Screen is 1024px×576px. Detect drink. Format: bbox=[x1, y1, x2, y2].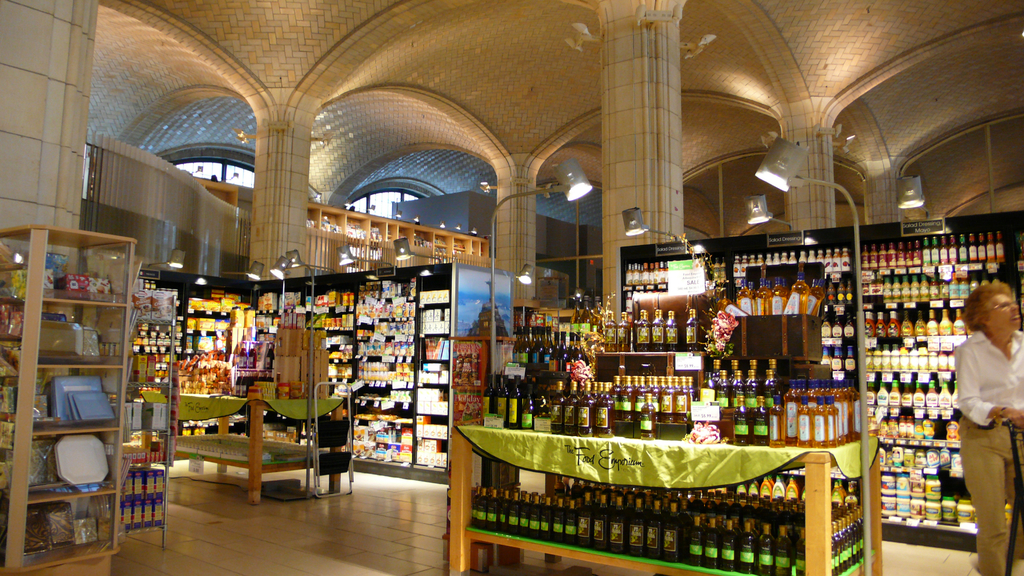
bbox=[751, 394, 771, 444].
